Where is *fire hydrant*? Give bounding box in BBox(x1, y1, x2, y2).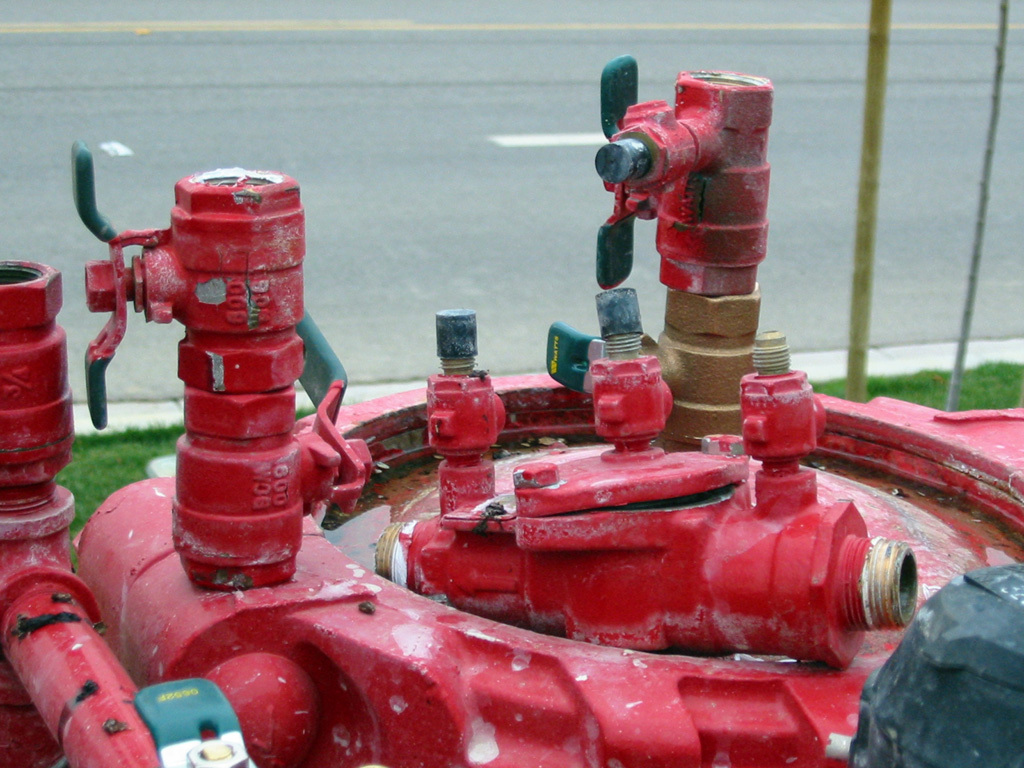
BBox(0, 58, 1021, 767).
